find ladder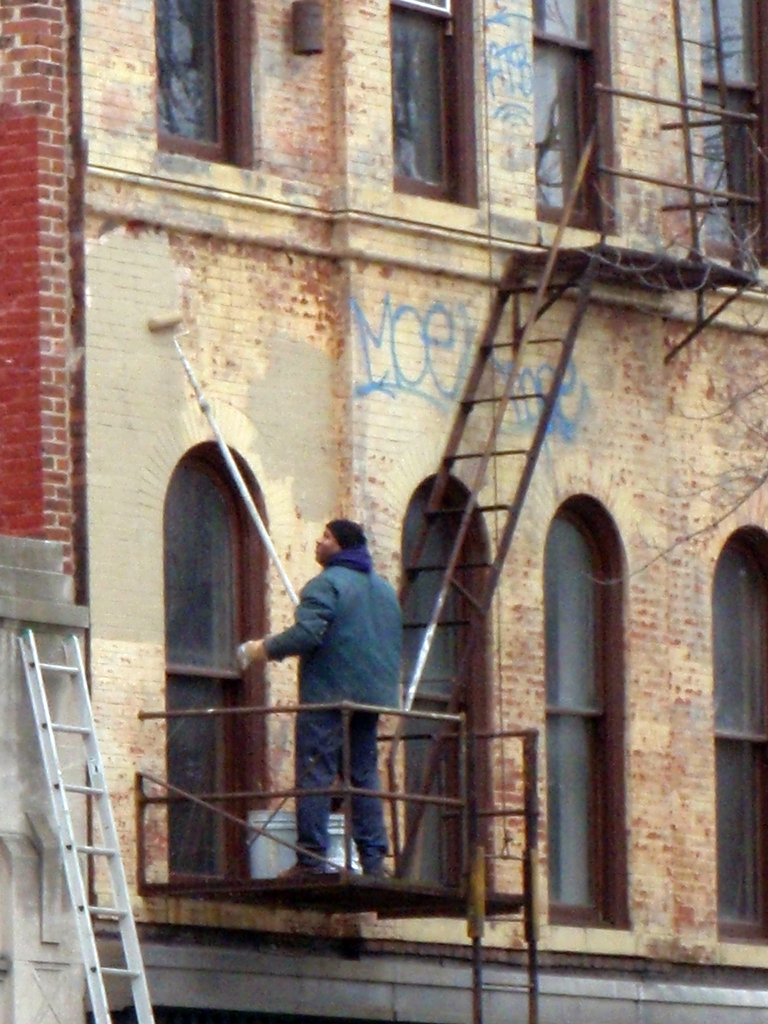
crop(336, 244, 609, 874)
